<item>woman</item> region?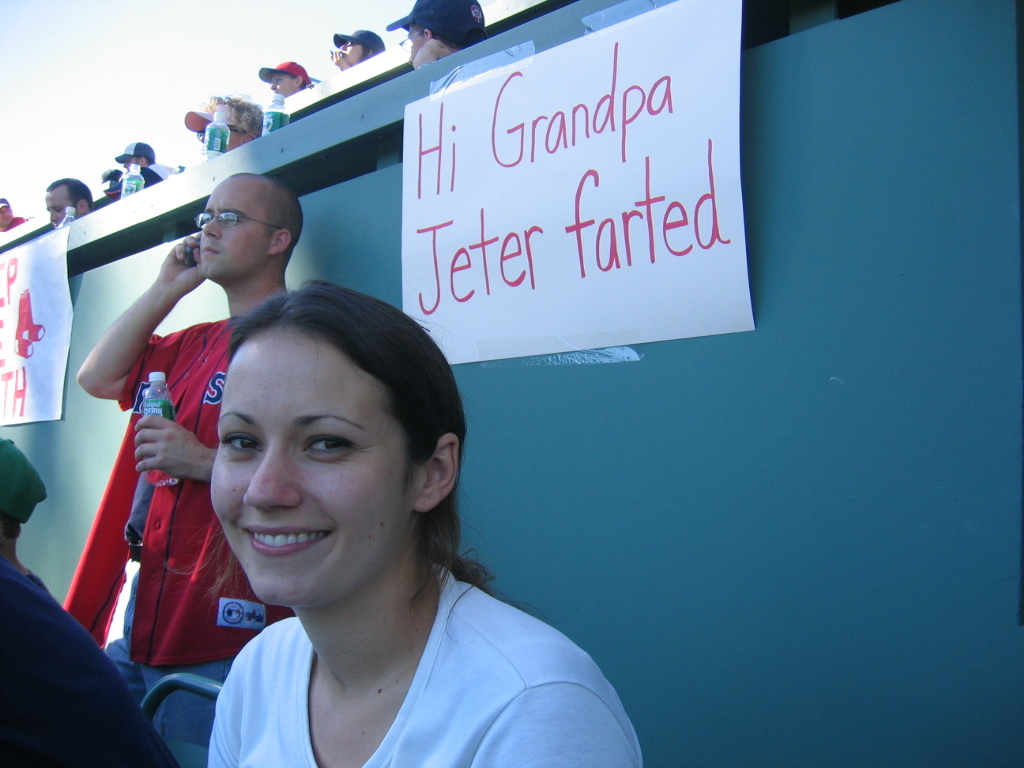
209:281:642:767
